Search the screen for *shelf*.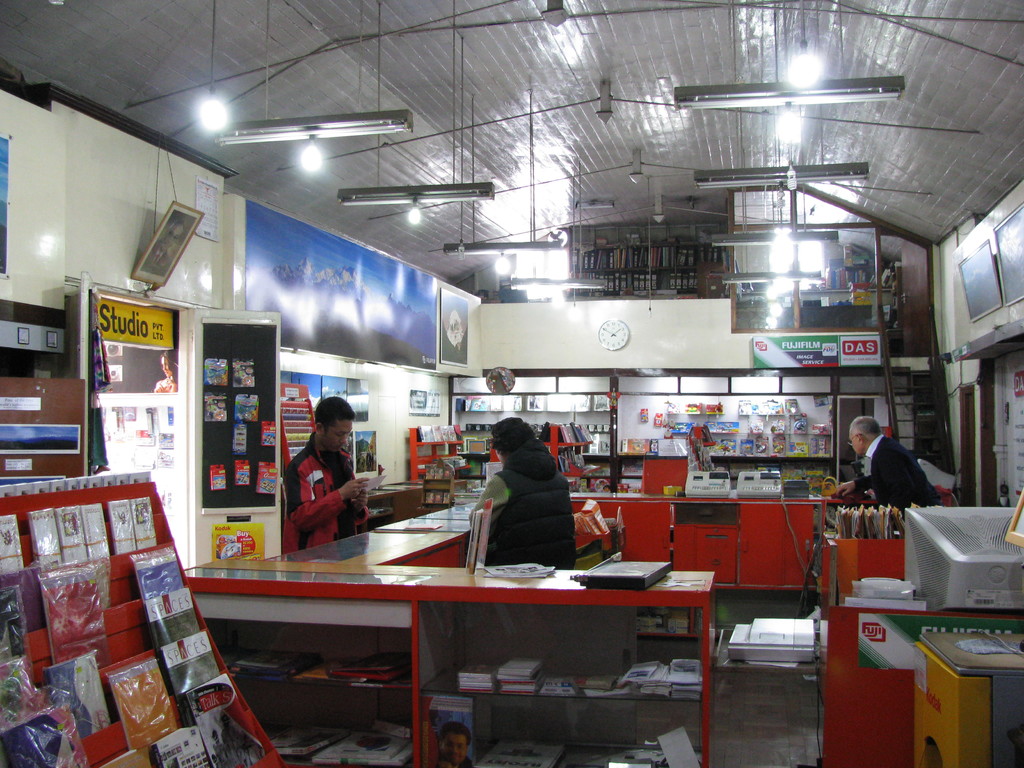
Found at 259,721,425,767.
